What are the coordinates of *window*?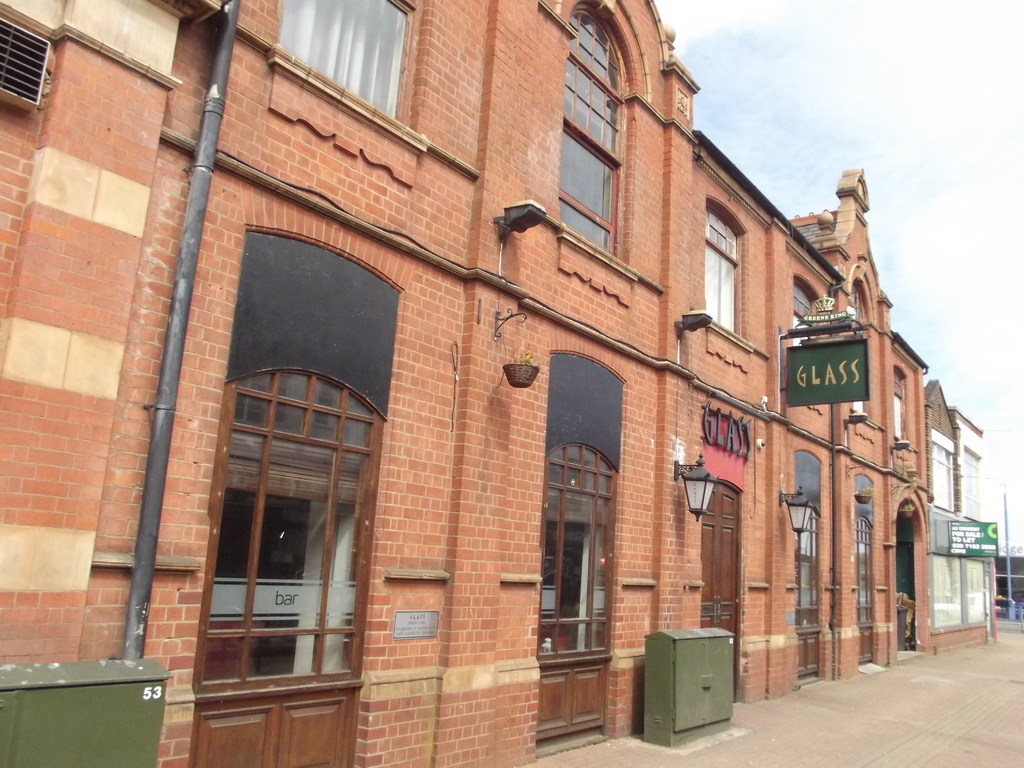
l=794, t=506, r=817, b=628.
